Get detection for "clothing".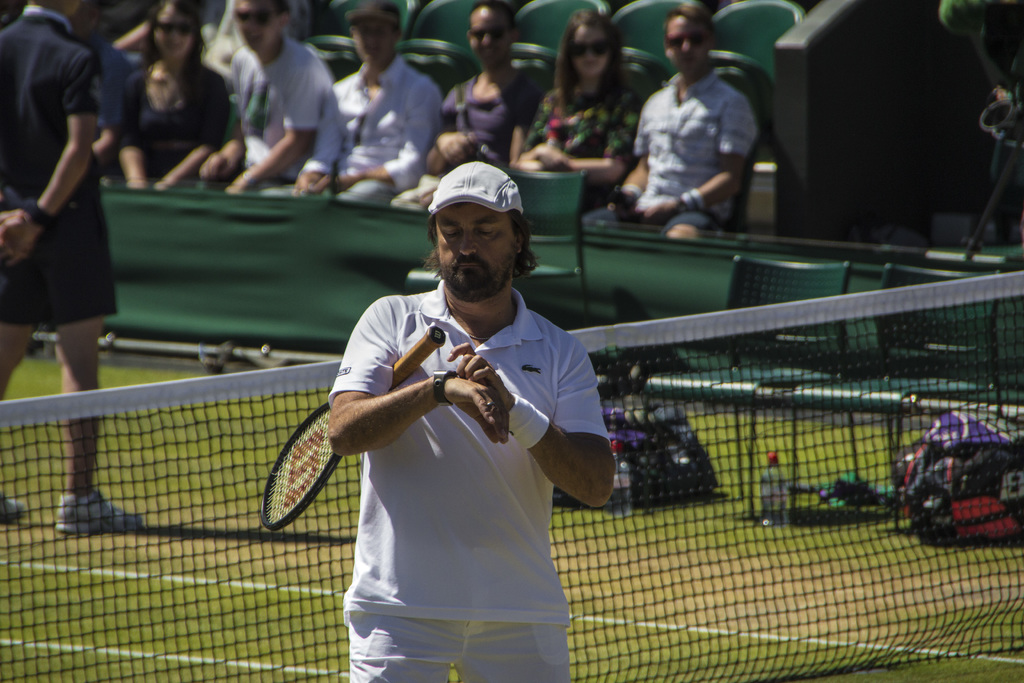
Detection: Rect(316, 251, 606, 659).
